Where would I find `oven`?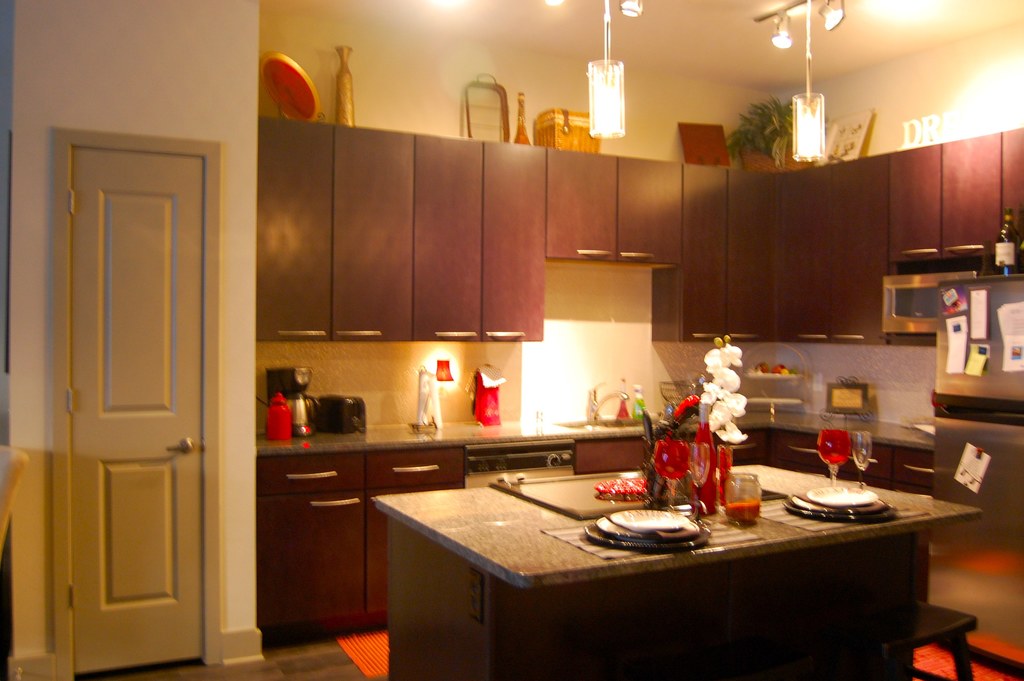
At detection(881, 269, 977, 336).
